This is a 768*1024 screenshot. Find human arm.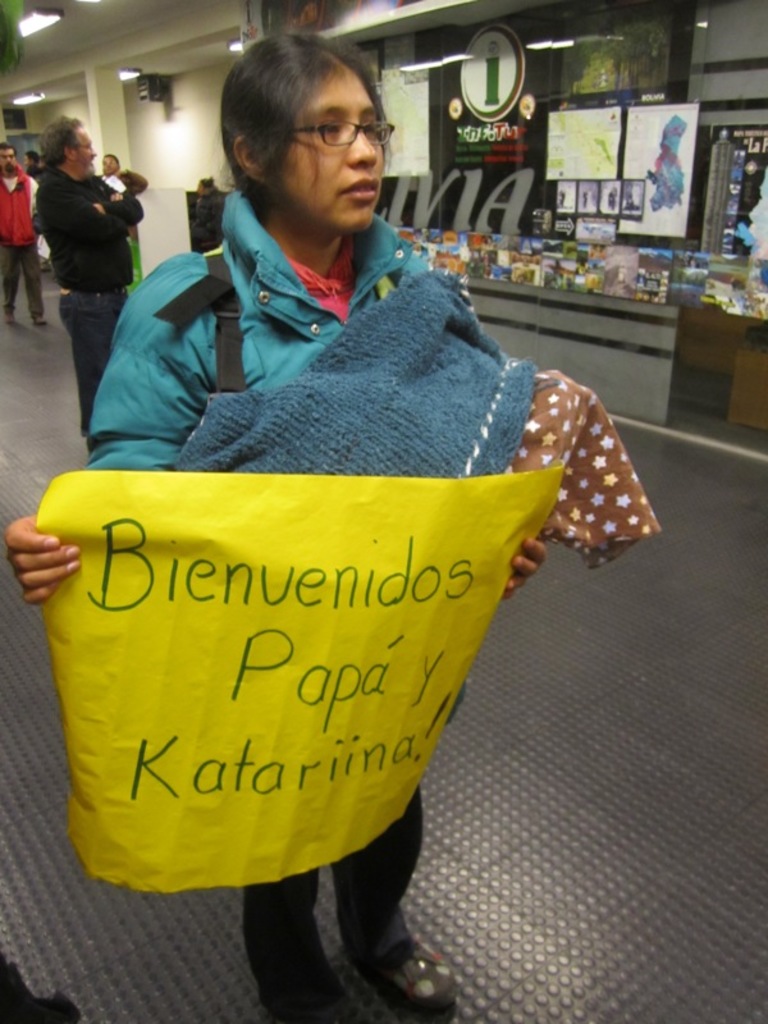
Bounding box: box(36, 175, 123, 247).
